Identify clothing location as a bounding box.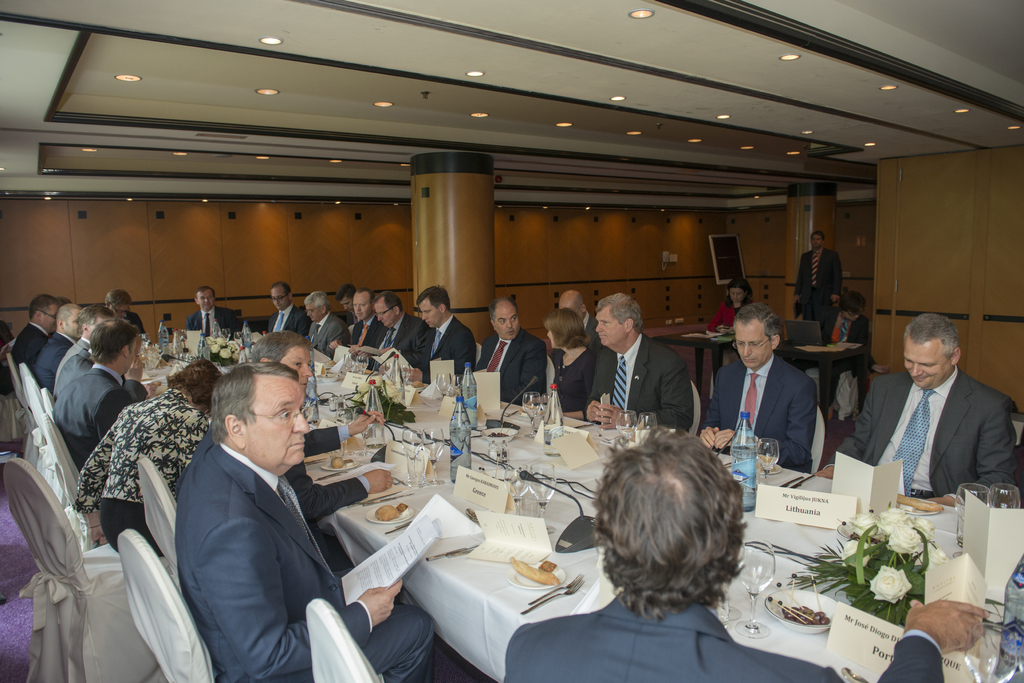
Rect(506, 602, 942, 682).
